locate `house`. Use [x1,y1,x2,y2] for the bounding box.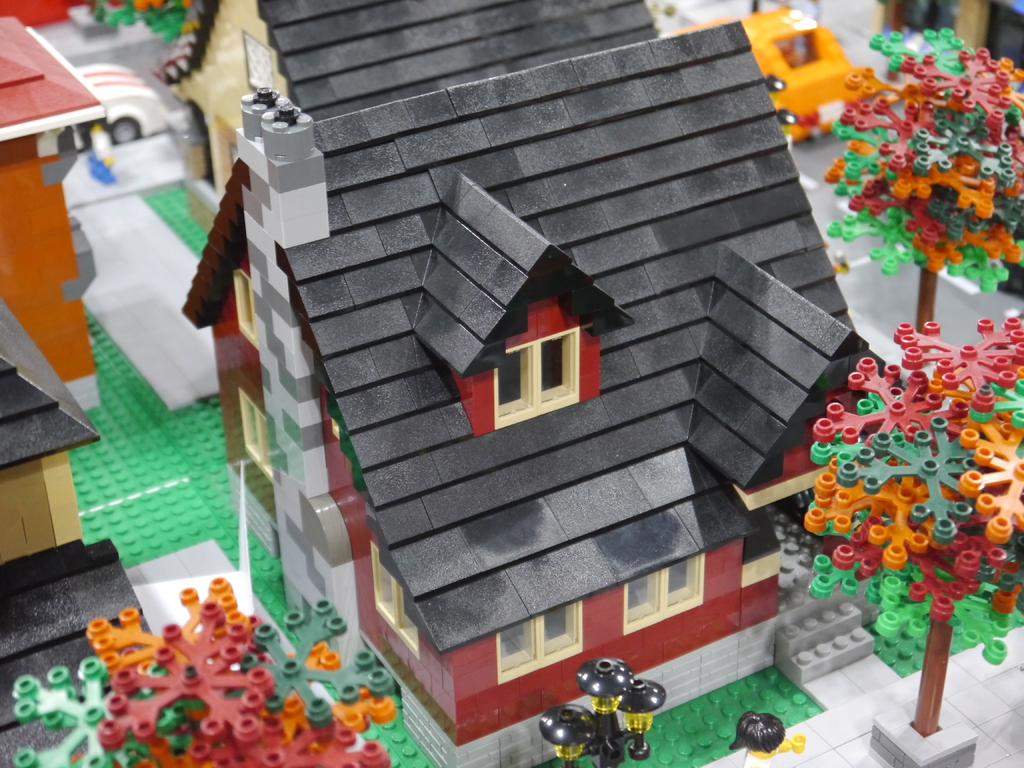
[0,292,169,742].
